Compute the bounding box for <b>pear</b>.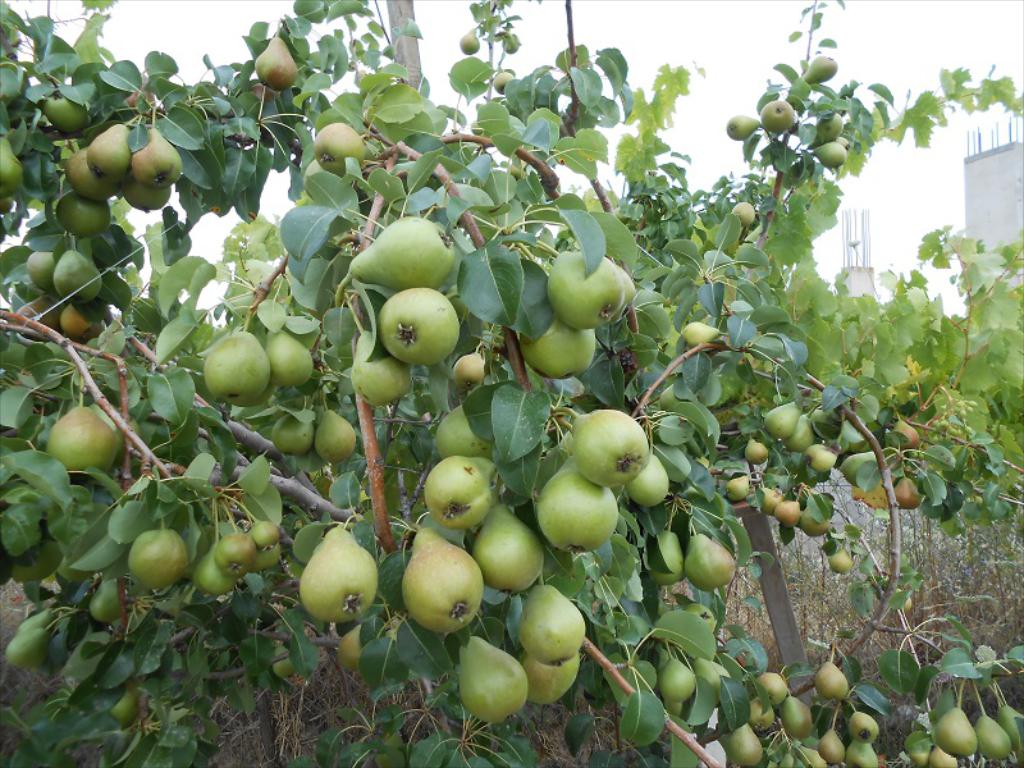
[left=449, top=346, right=486, bottom=393].
